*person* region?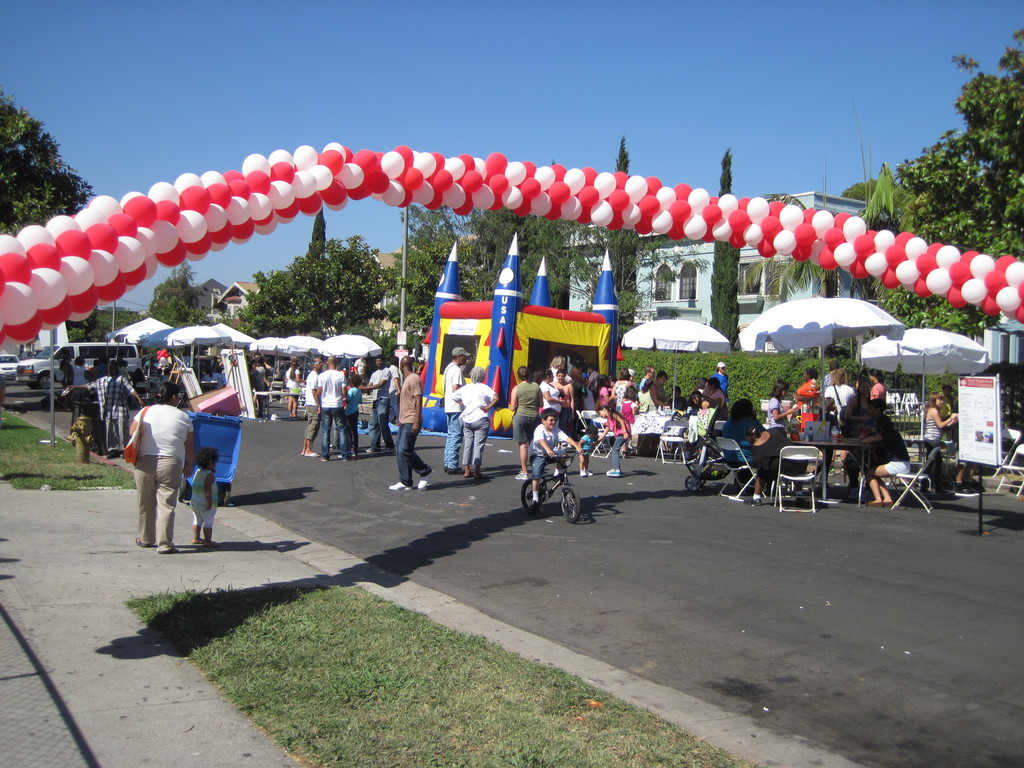
x1=938 y1=382 x2=959 y2=438
